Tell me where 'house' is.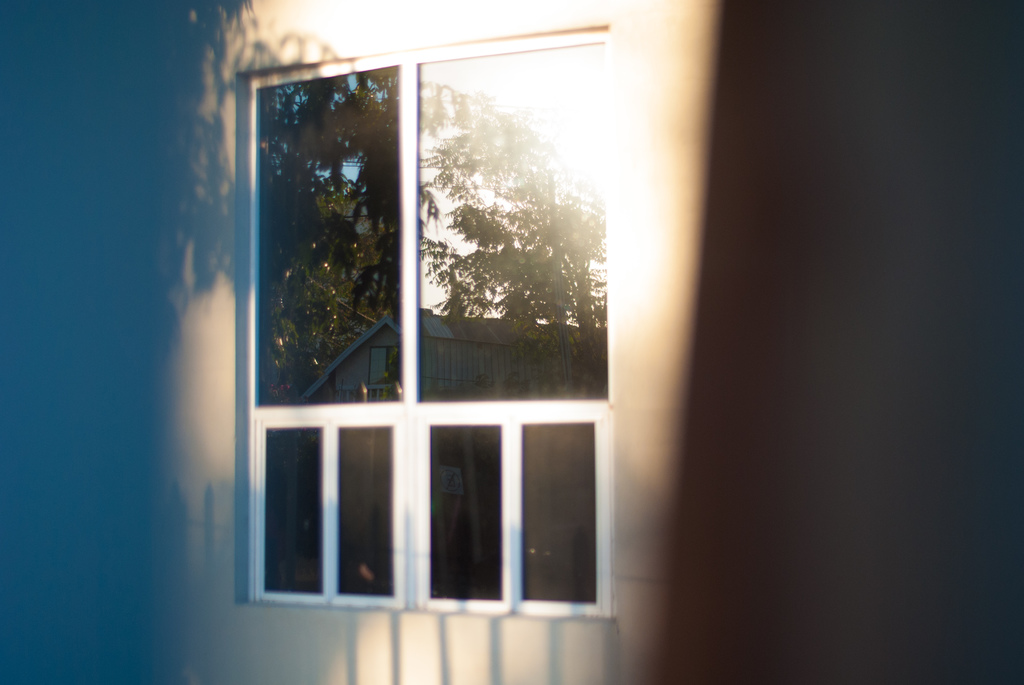
'house' is at left=0, top=0, right=730, bottom=682.
